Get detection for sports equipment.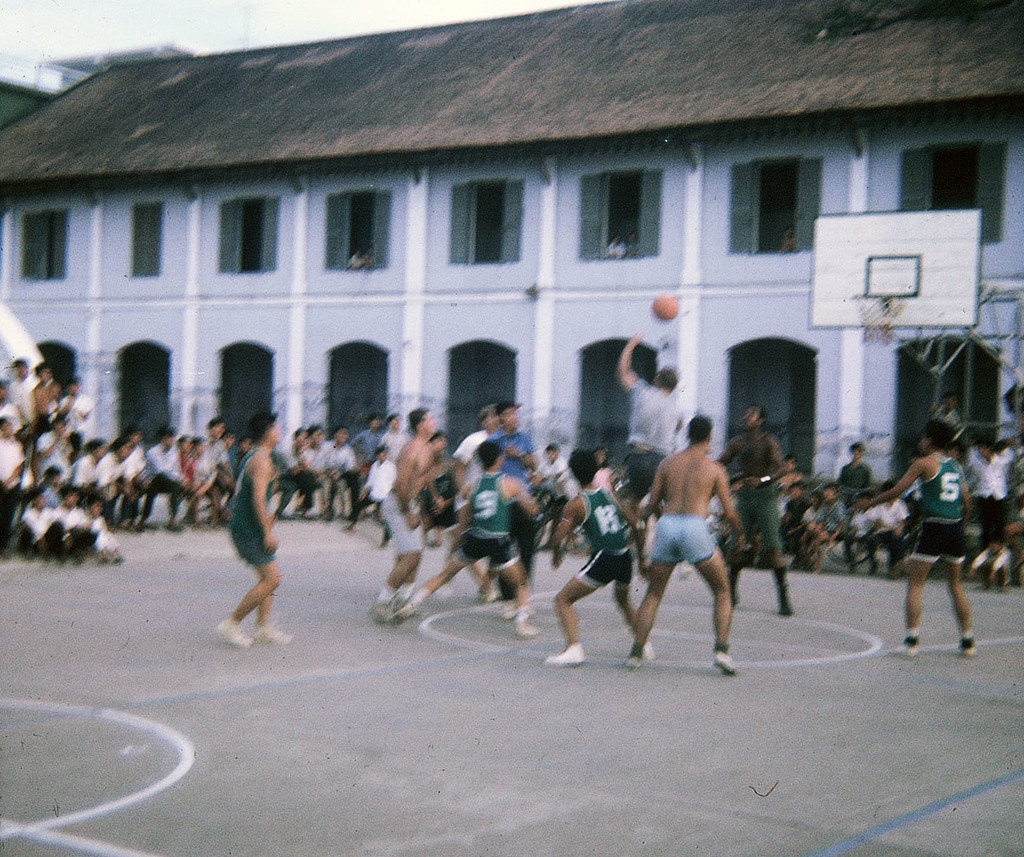
Detection: 504 617 538 638.
